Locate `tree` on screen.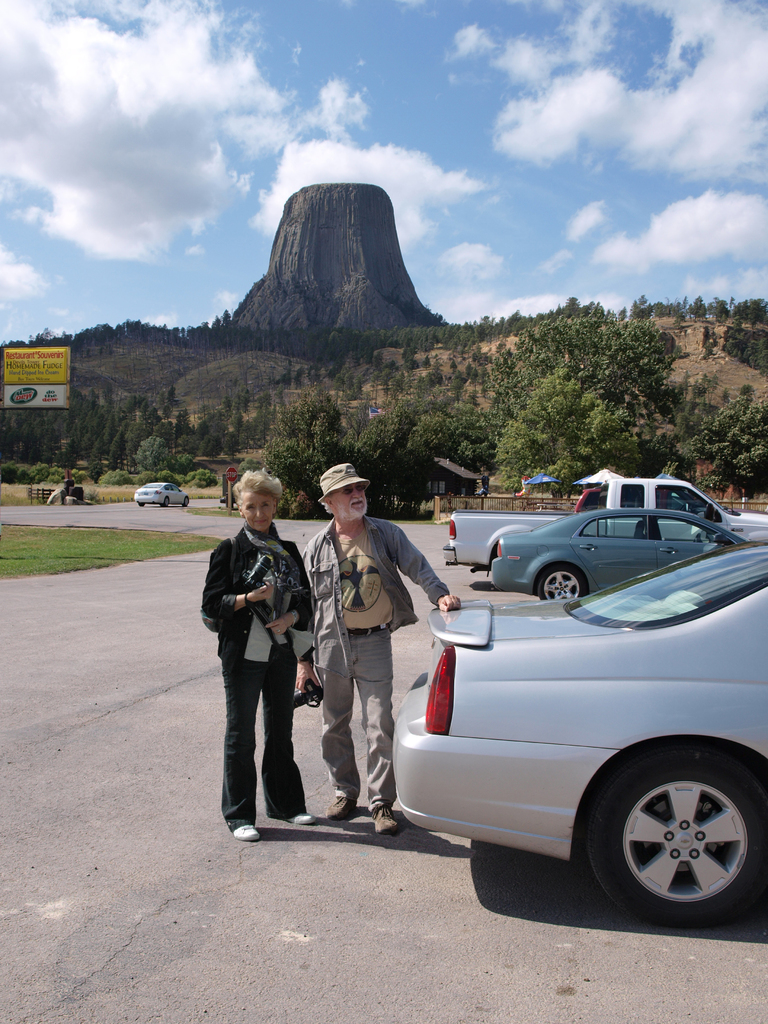
On screen at detection(218, 426, 241, 458).
